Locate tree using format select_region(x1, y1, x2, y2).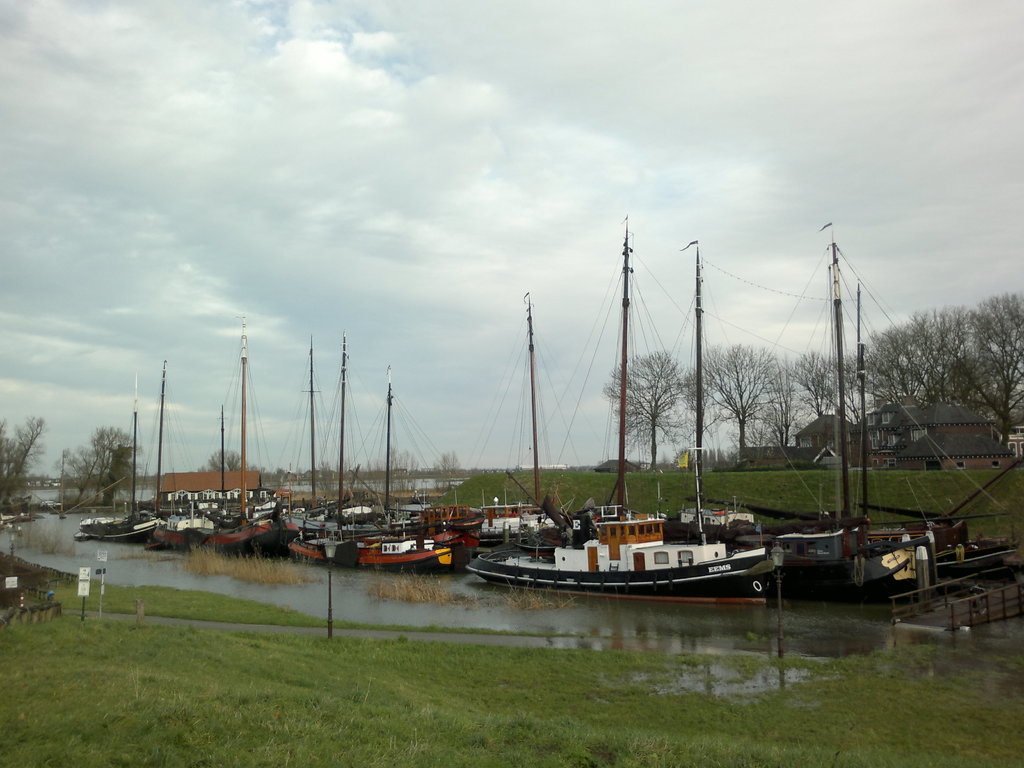
select_region(0, 417, 50, 511).
